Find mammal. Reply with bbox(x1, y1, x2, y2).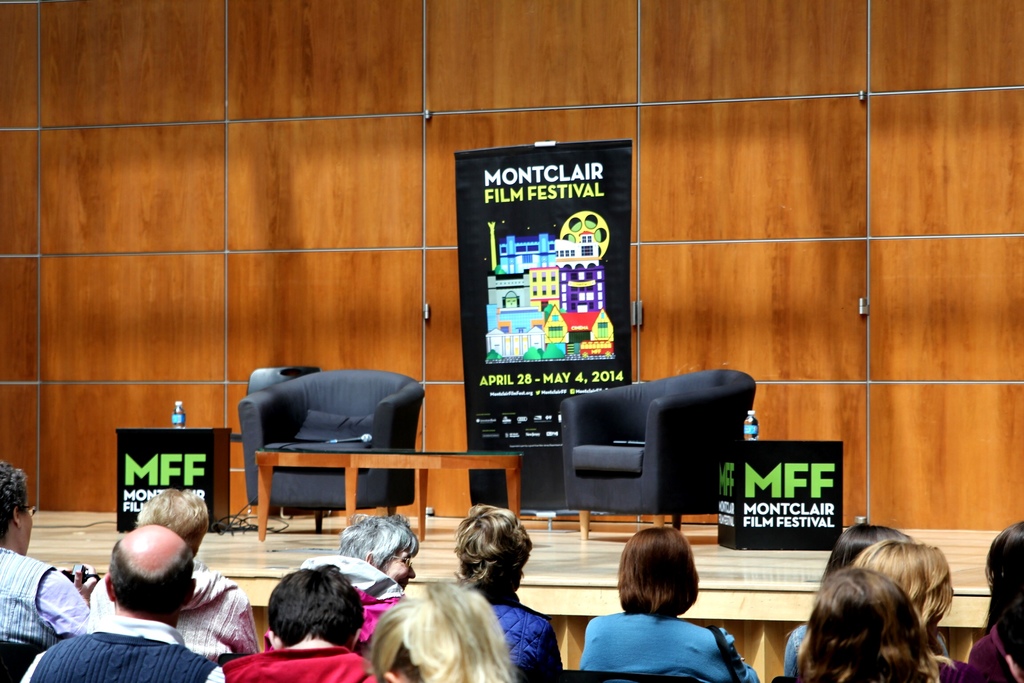
bbox(304, 511, 422, 633).
